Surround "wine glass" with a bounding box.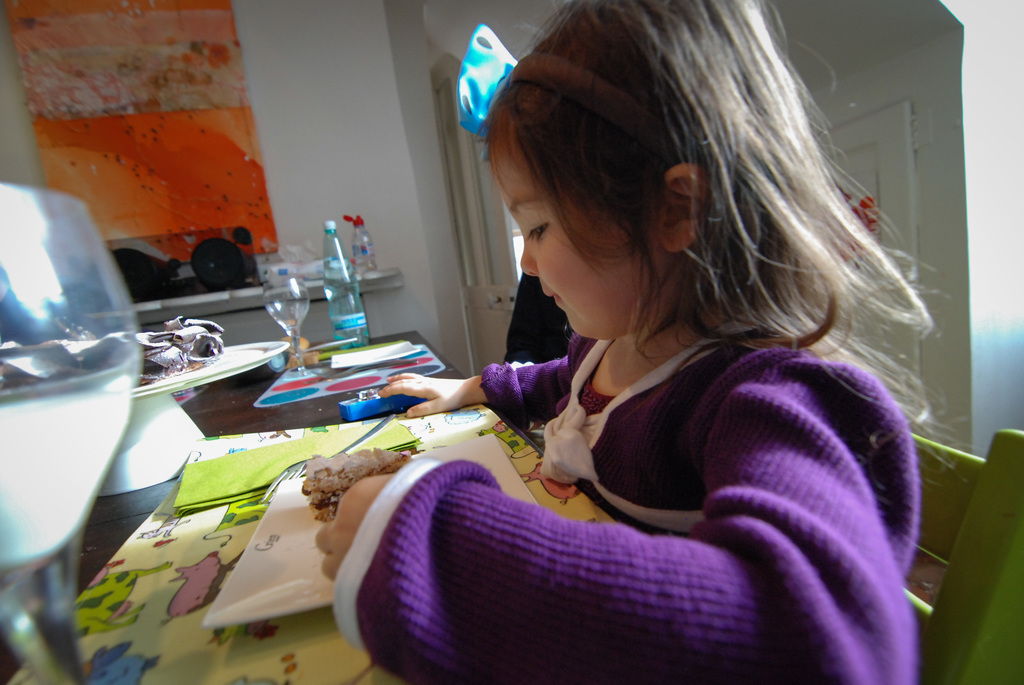
left=0, top=178, right=140, bottom=684.
